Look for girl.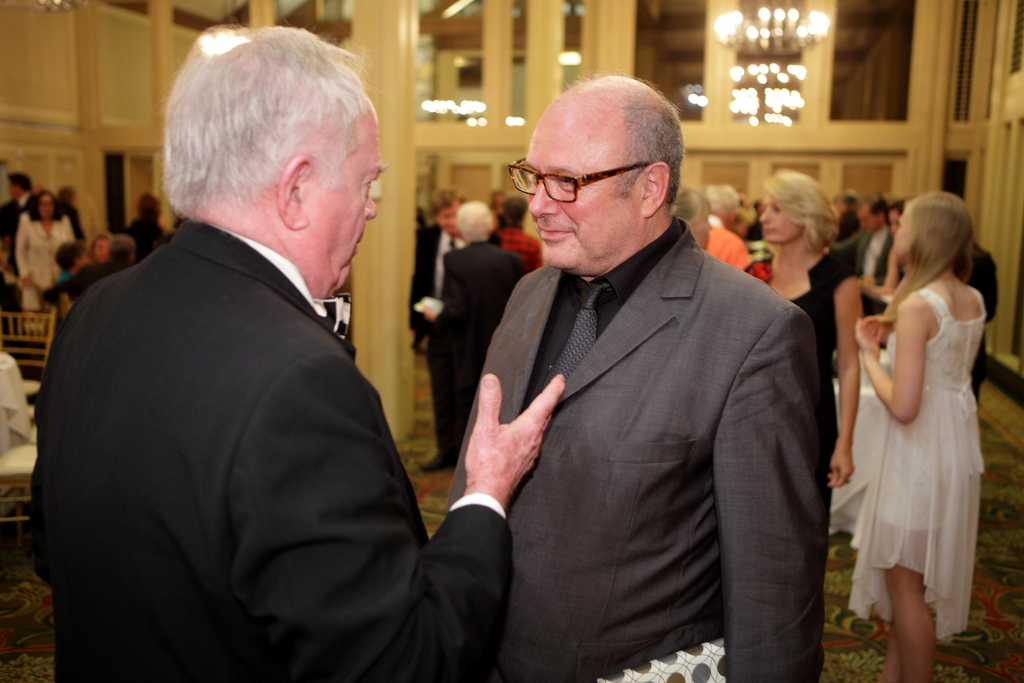
Found: crop(743, 165, 863, 488).
